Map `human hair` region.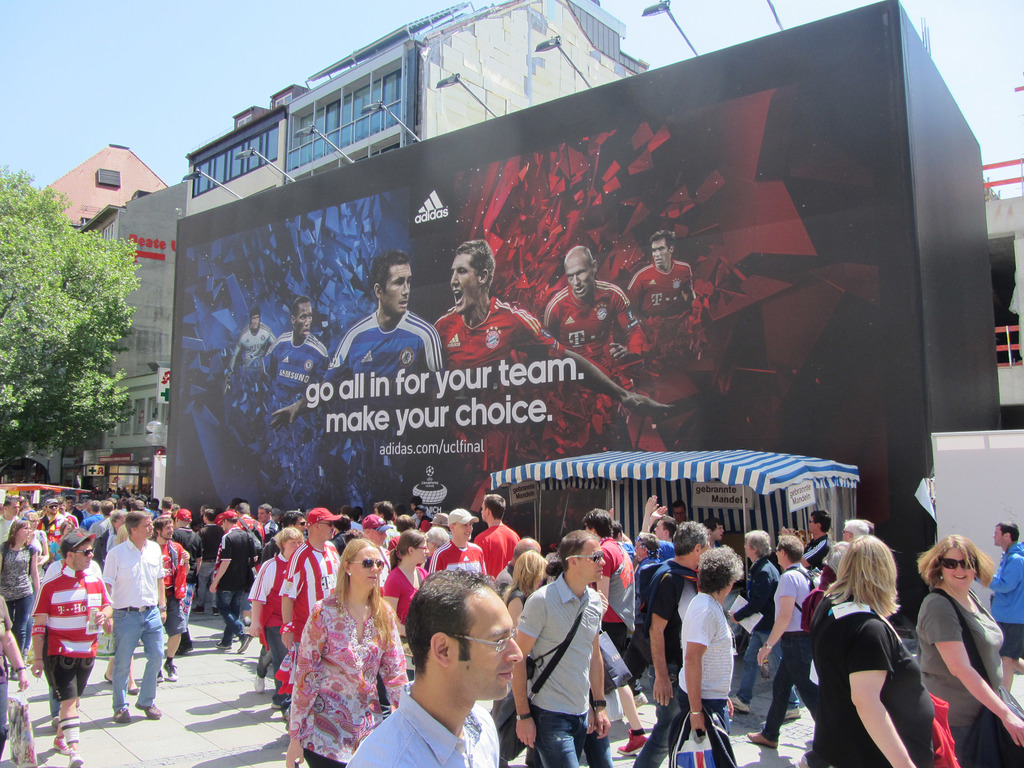
Mapped to select_region(371, 250, 408, 294).
